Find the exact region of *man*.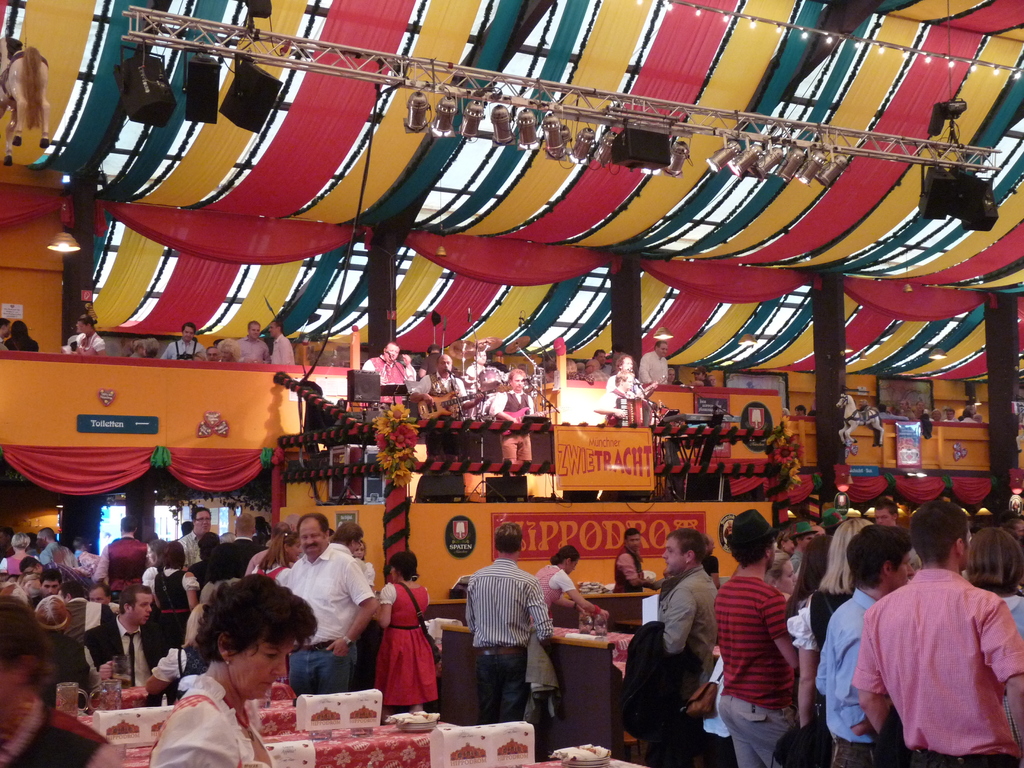
Exact region: [x1=34, y1=527, x2=79, y2=568].
